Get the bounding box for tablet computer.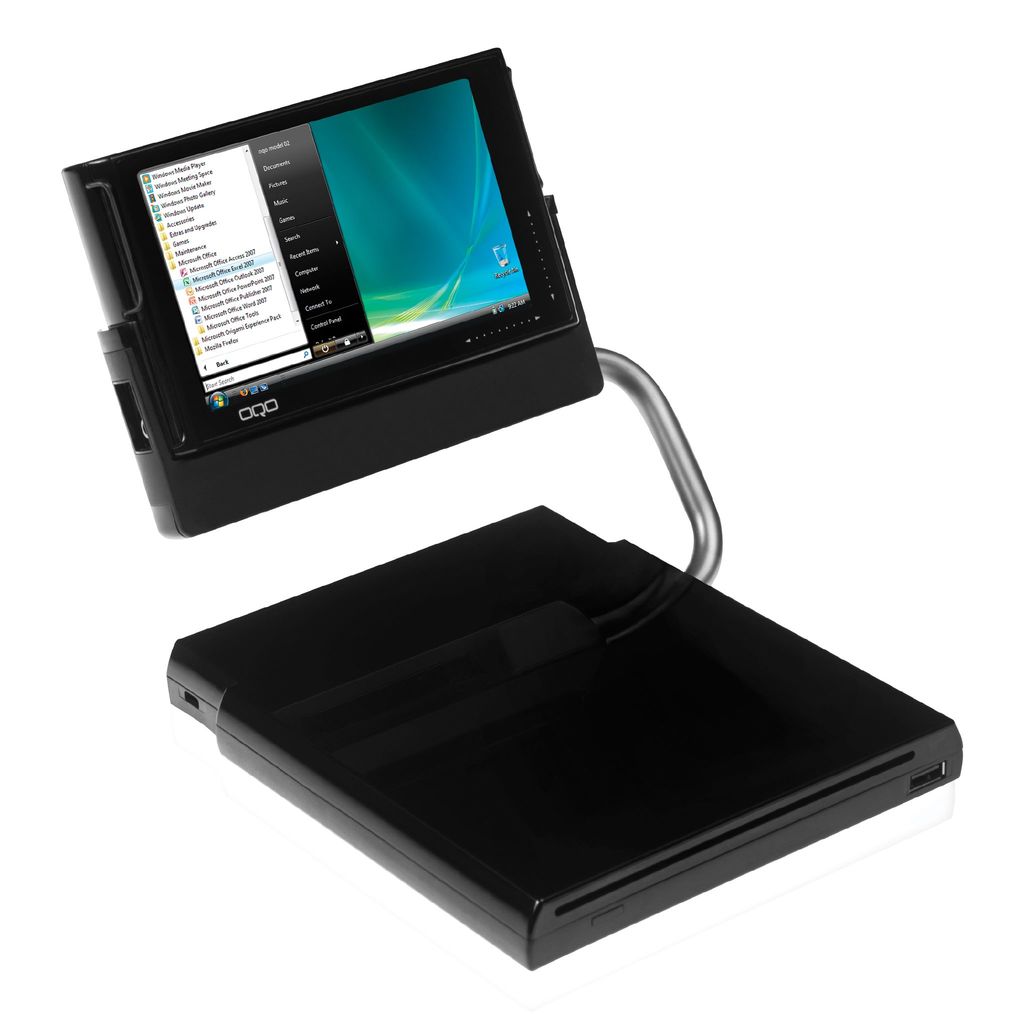
{"left": 84, "top": 36, "right": 576, "bottom": 460}.
